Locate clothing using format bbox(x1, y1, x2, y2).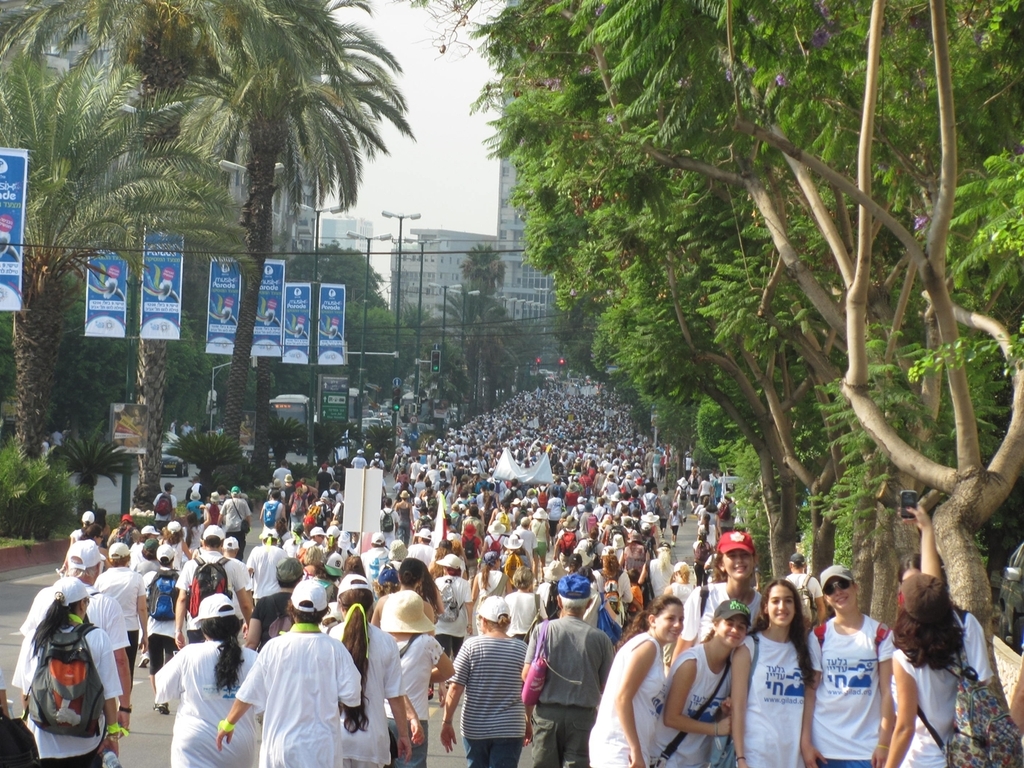
bbox(729, 623, 825, 767).
